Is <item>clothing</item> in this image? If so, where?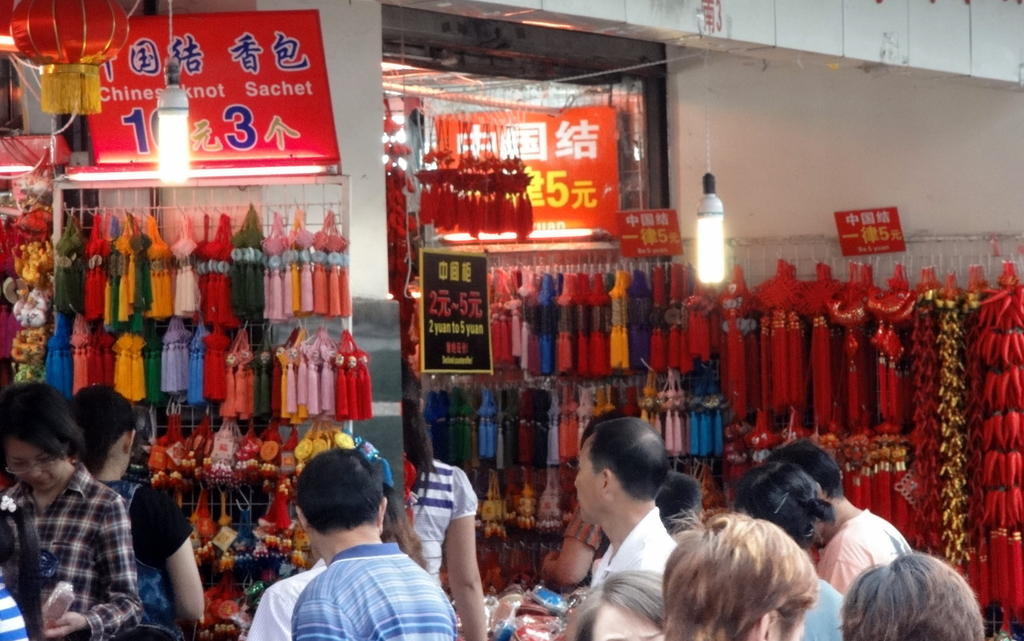
Yes, at [565, 503, 609, 551].
